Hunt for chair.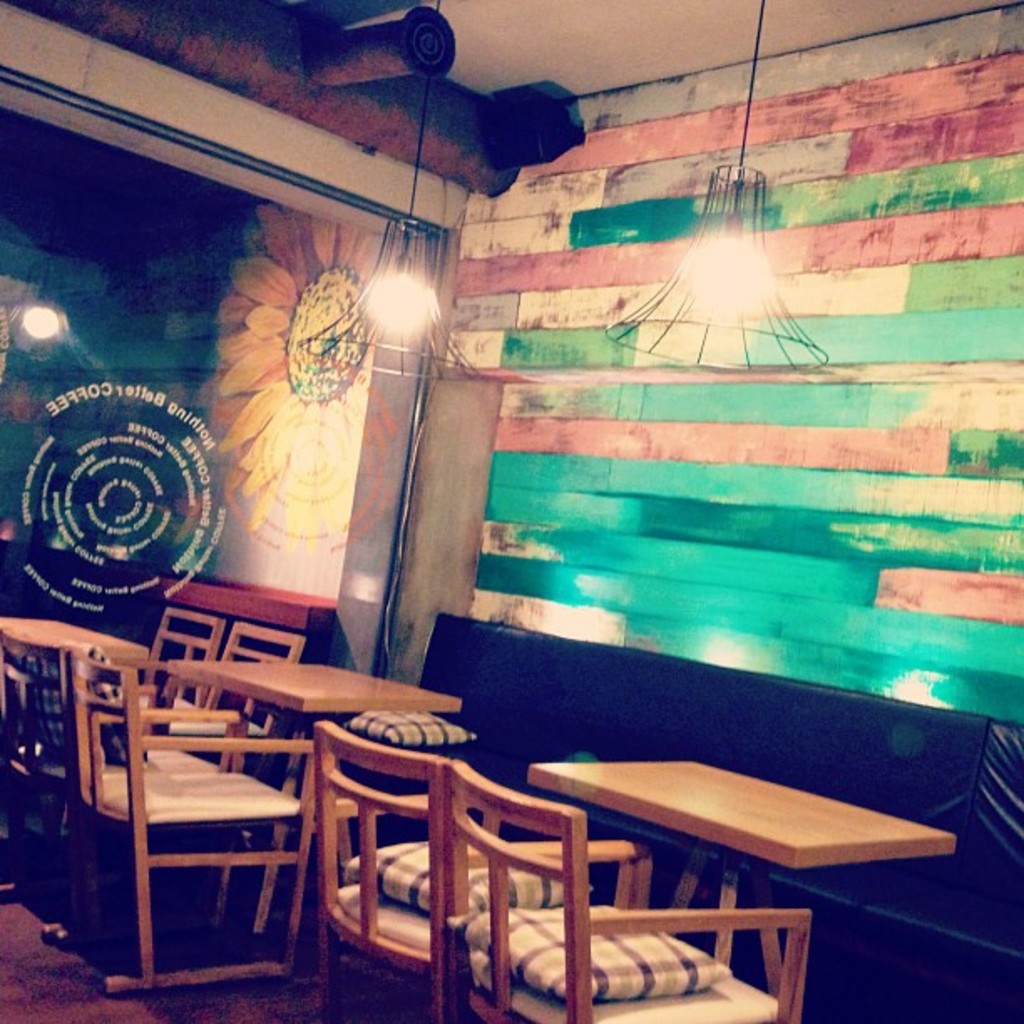
Hunted down at [124,602,206,750].
